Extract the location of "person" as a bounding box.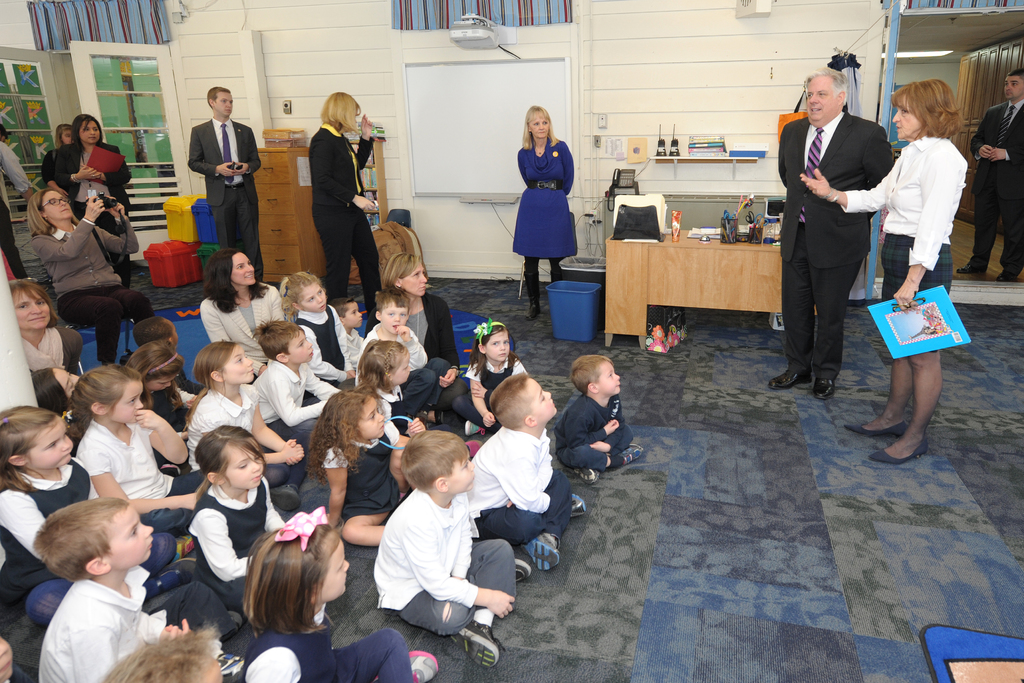
l=308, t=388, r=408, b=550.
